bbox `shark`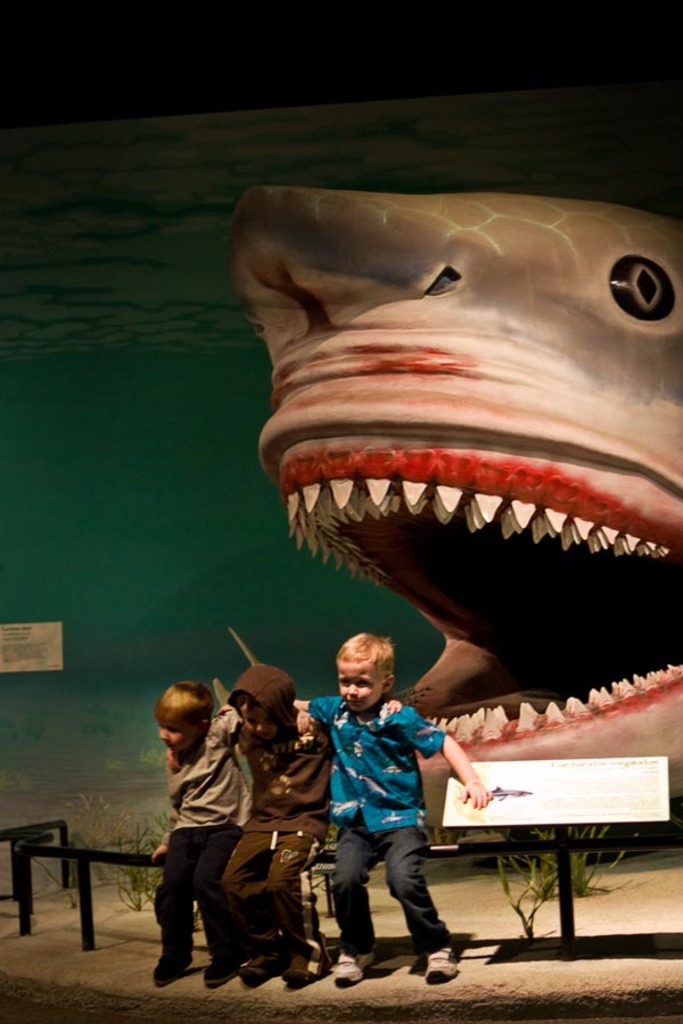
left=221, top=188, right=681, bottom=836
